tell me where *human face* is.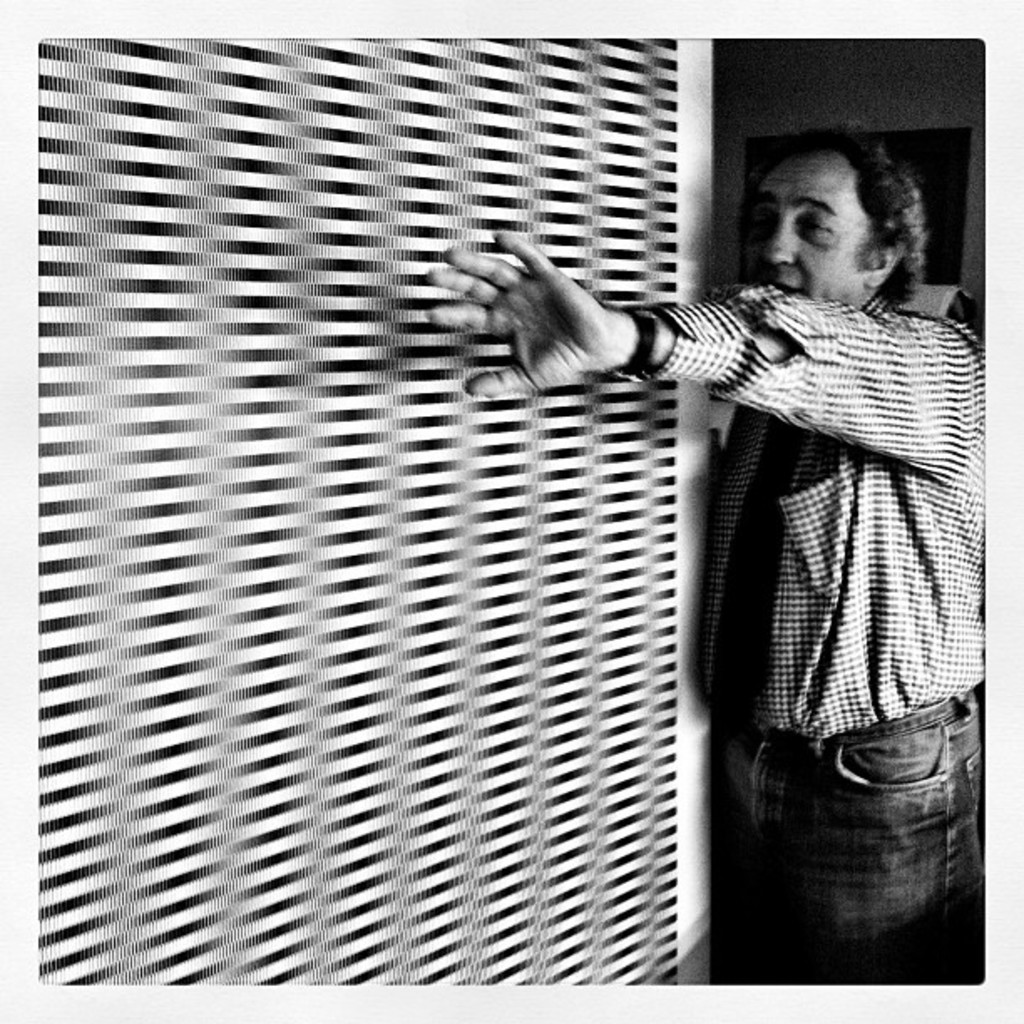
*human face* is at 750/149/865/310.
